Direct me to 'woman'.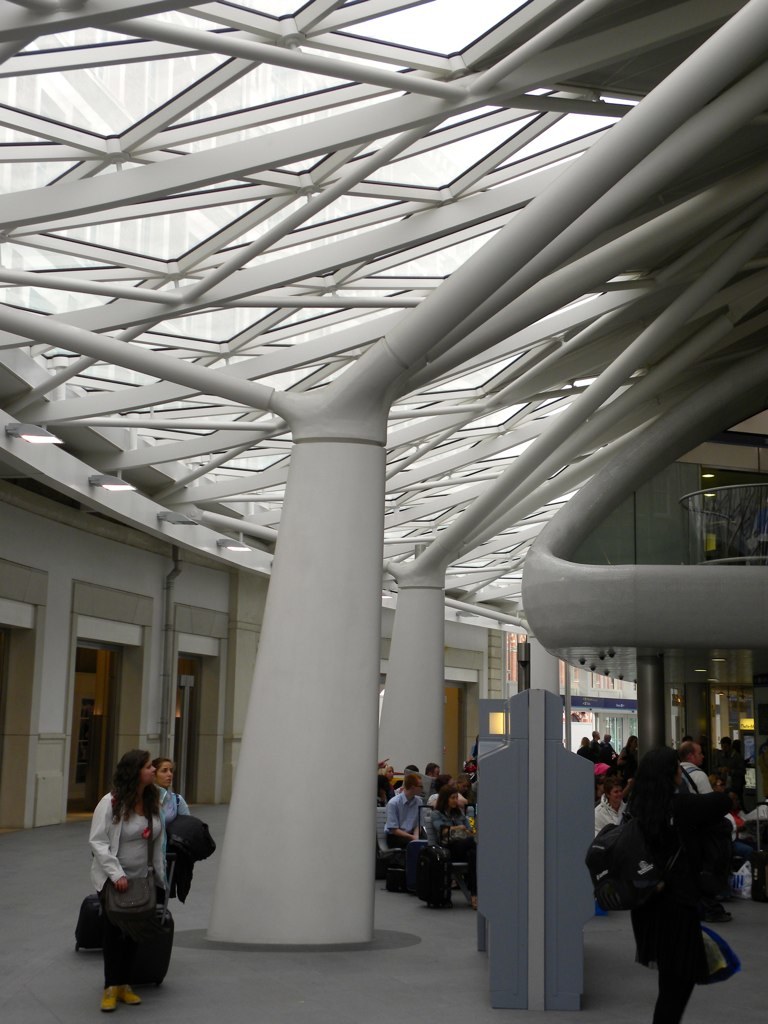
Direction: detection(598, 780, 627, 831).
